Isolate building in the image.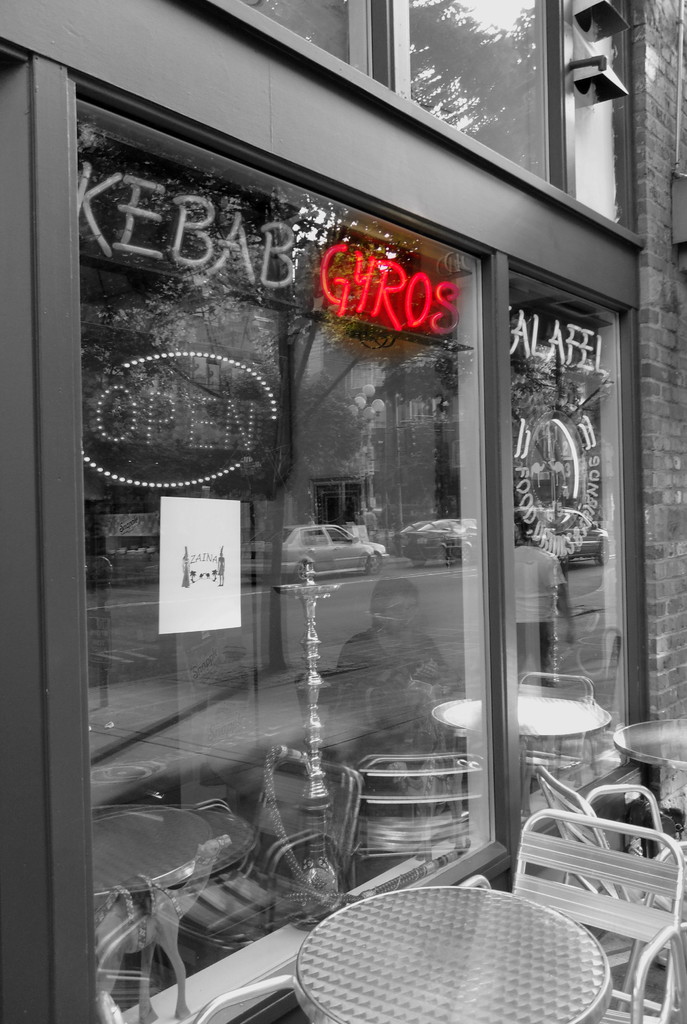
Isolated region: [0, 0, 686, 1023].
